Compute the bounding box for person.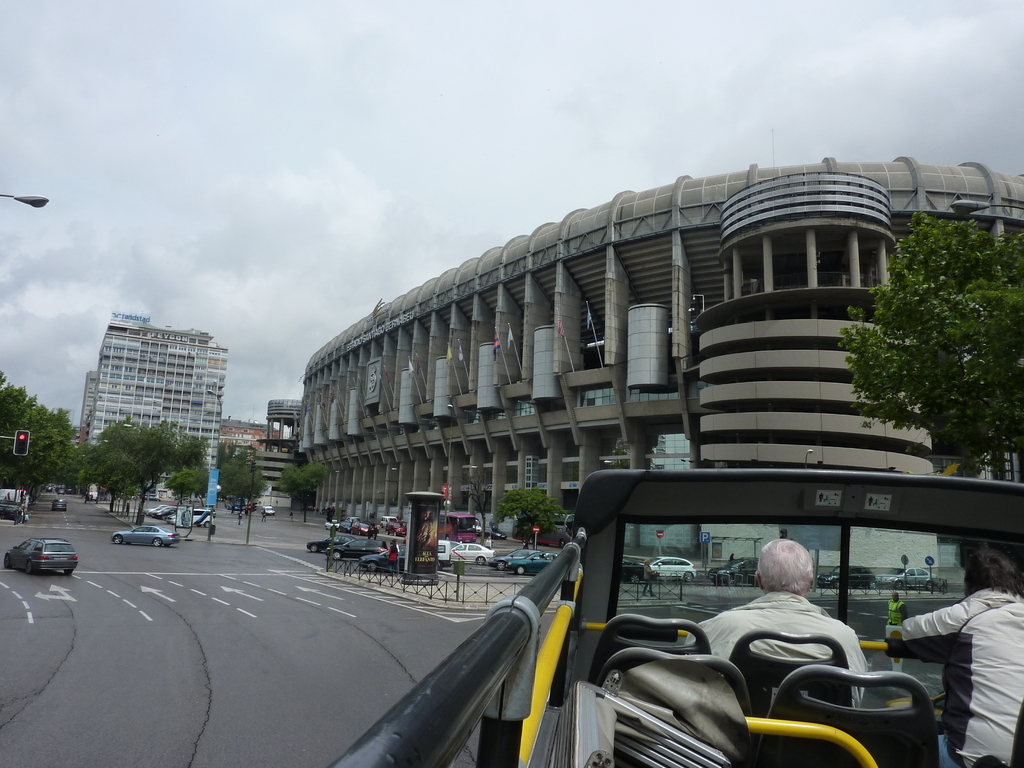
372/524/378/539.
